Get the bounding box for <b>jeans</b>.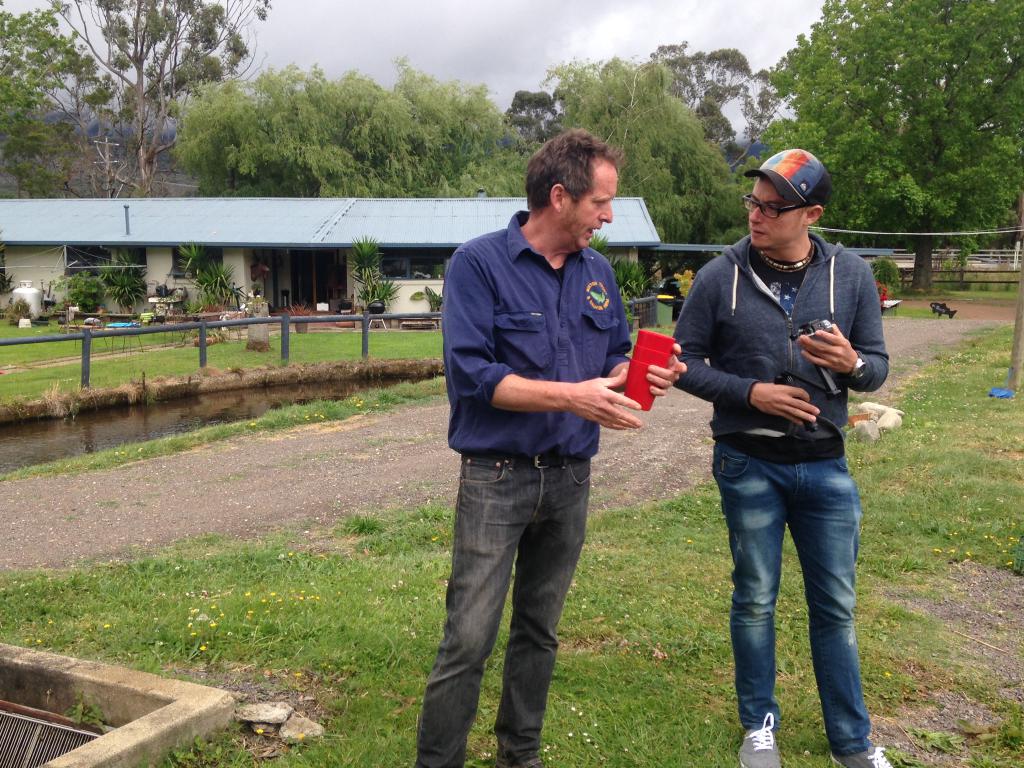
<region>710, 436, 872, 754</region>.
